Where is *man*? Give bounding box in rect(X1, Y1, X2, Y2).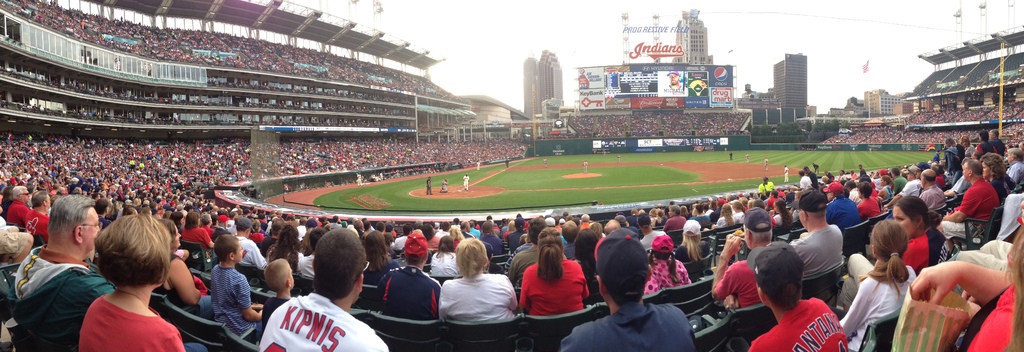
rect(757, 174, 780, 199).
